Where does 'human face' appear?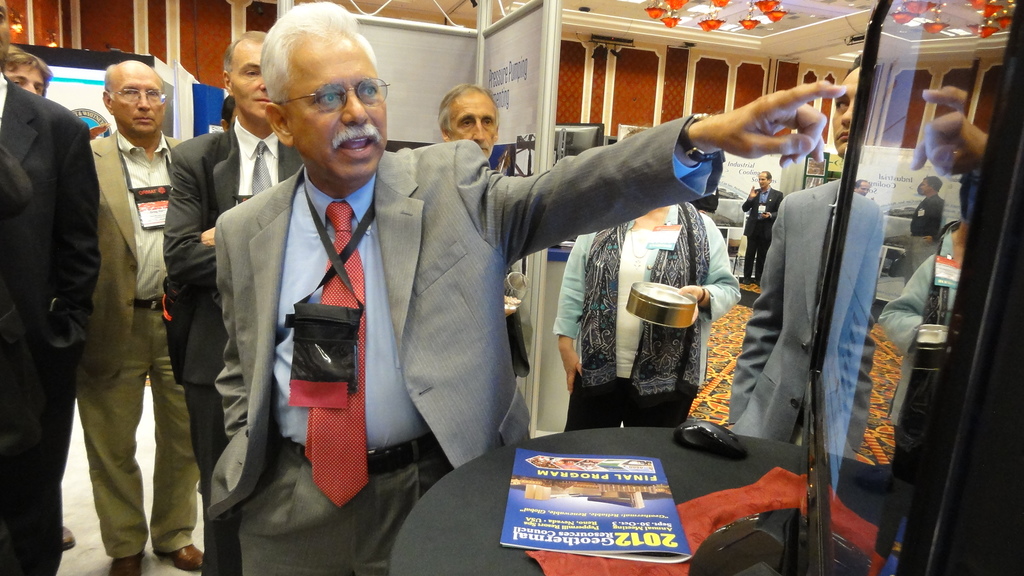
Appears at 5,65,47,93.
